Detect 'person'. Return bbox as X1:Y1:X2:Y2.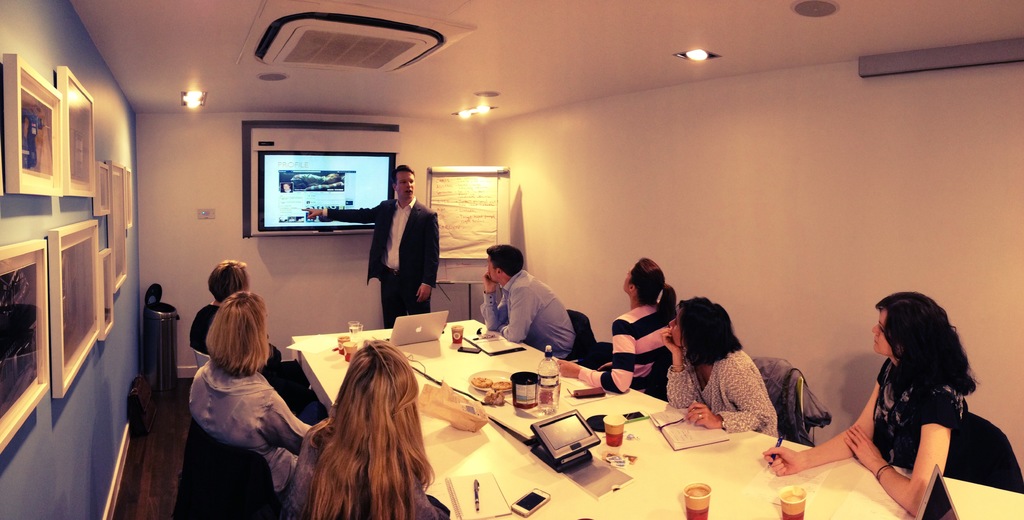
479:242:578:361.
